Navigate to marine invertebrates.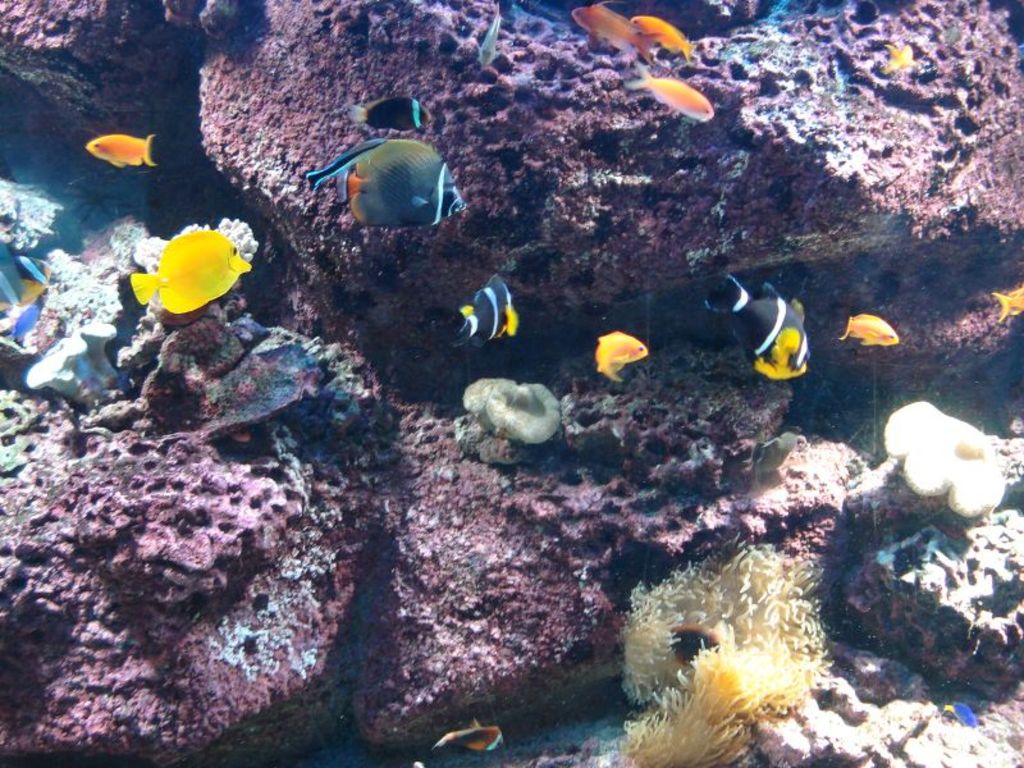
Navigation target: 609/531/864/722.
